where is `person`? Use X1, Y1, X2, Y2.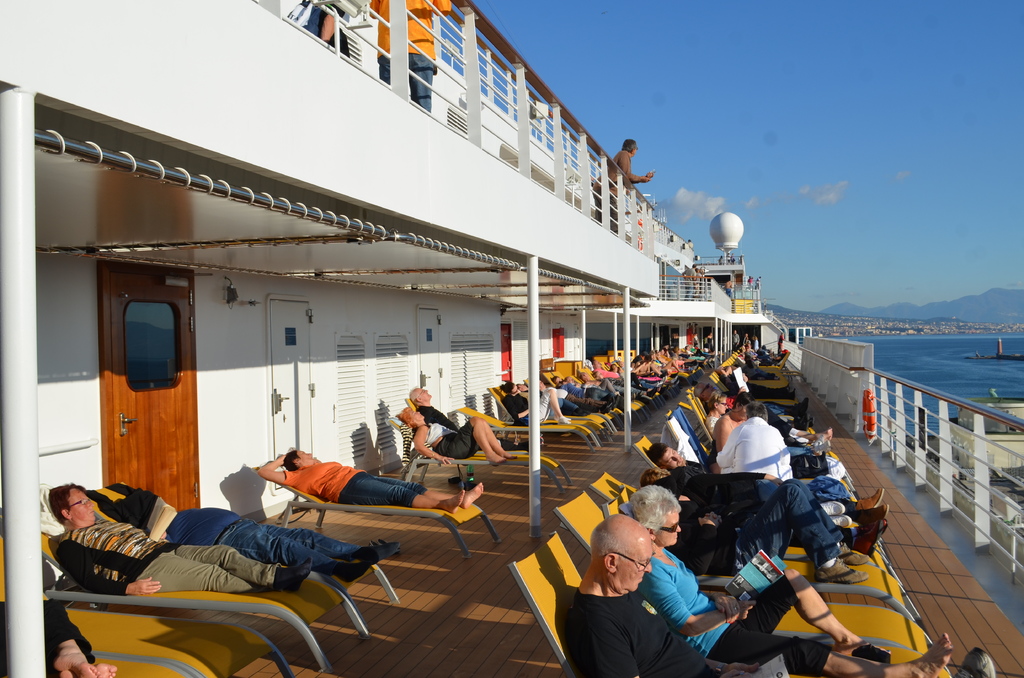
717, 392, 760, 465.
